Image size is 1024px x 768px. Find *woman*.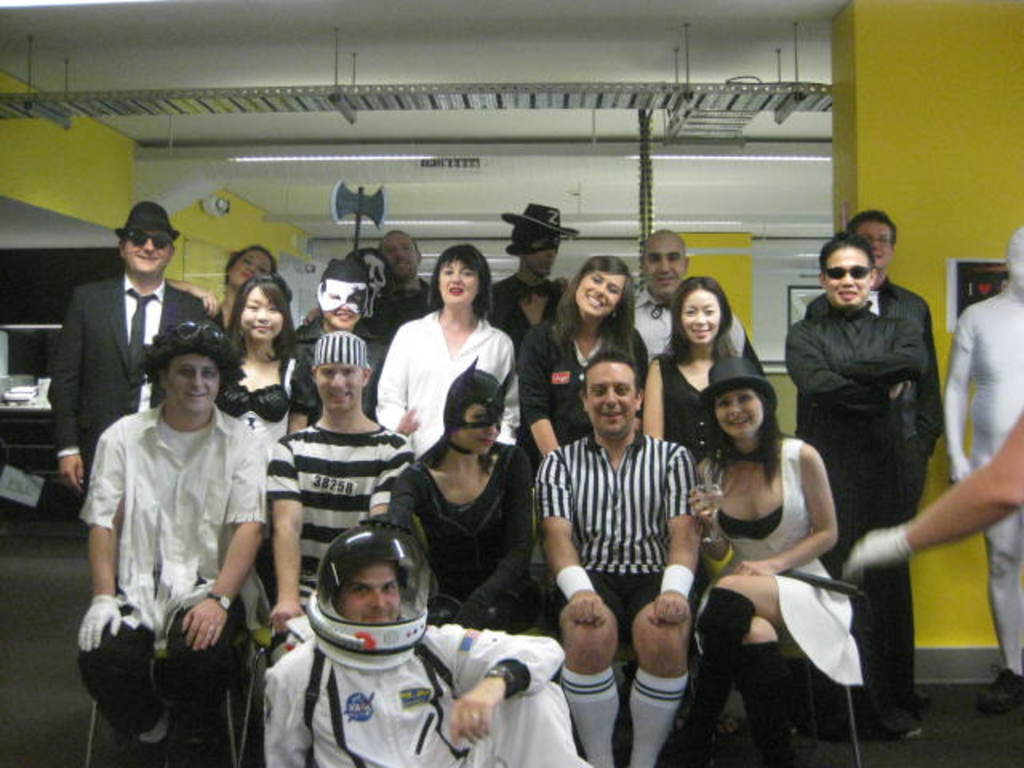
{"left": 693, "top": 352, "right": 866, "bottom": 760}.
